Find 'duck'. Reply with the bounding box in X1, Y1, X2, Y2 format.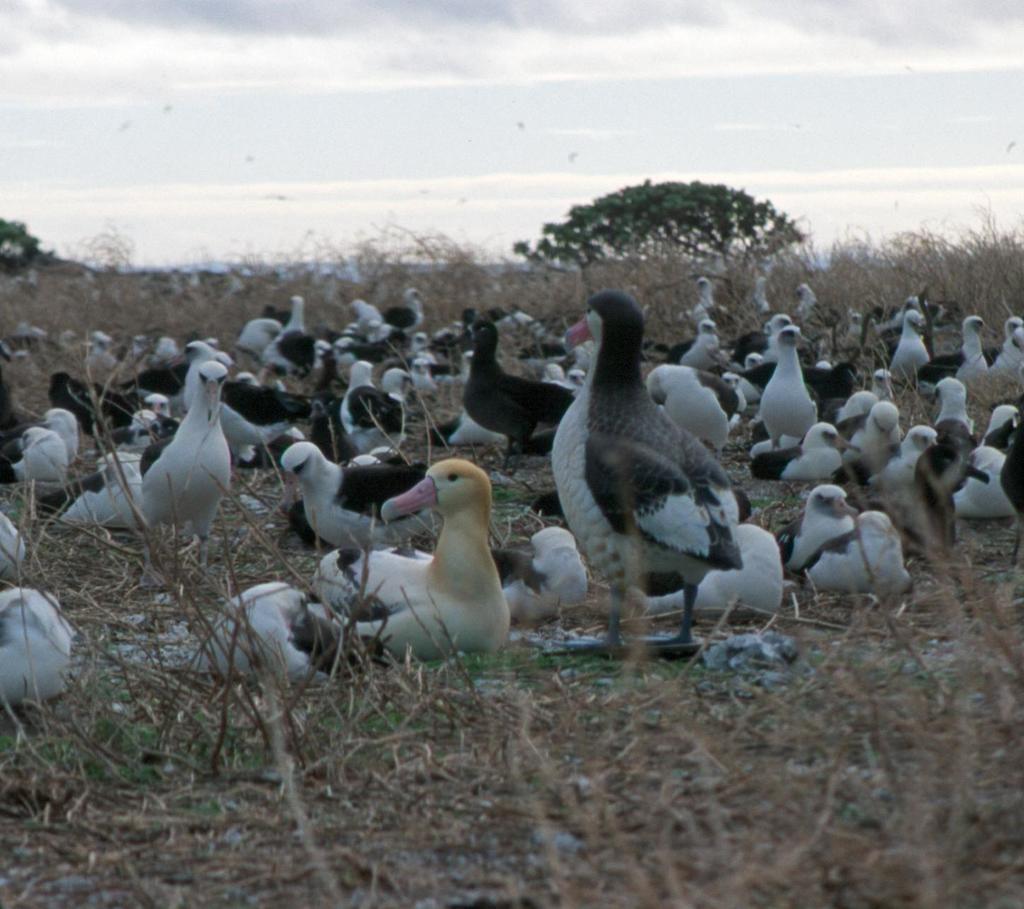
0, 589, 65, 729.
